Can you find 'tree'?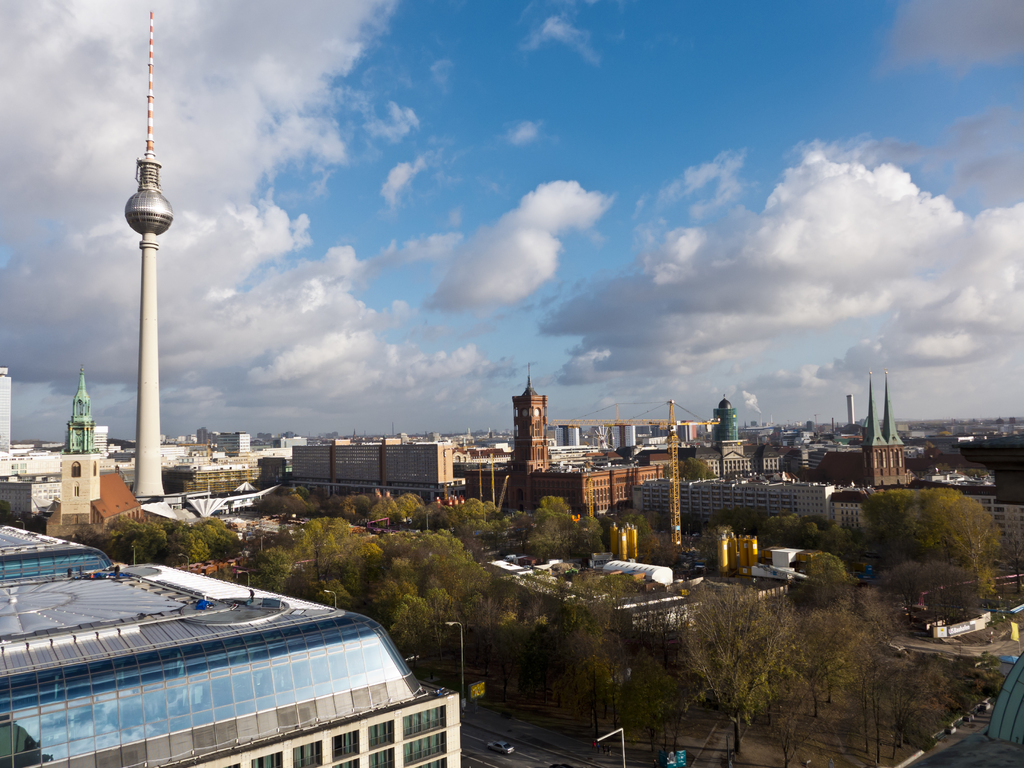
Yes, bounding box: x1=855, y1=470, x2=1023, y2=630.
